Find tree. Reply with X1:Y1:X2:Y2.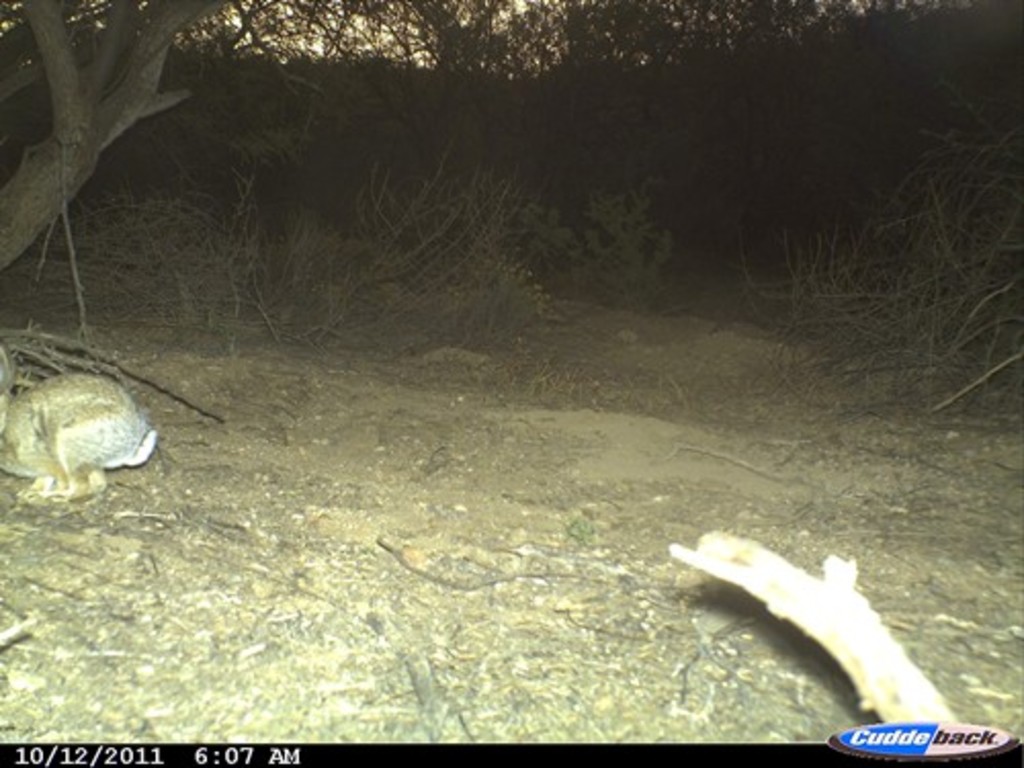
0:0:186:268.
